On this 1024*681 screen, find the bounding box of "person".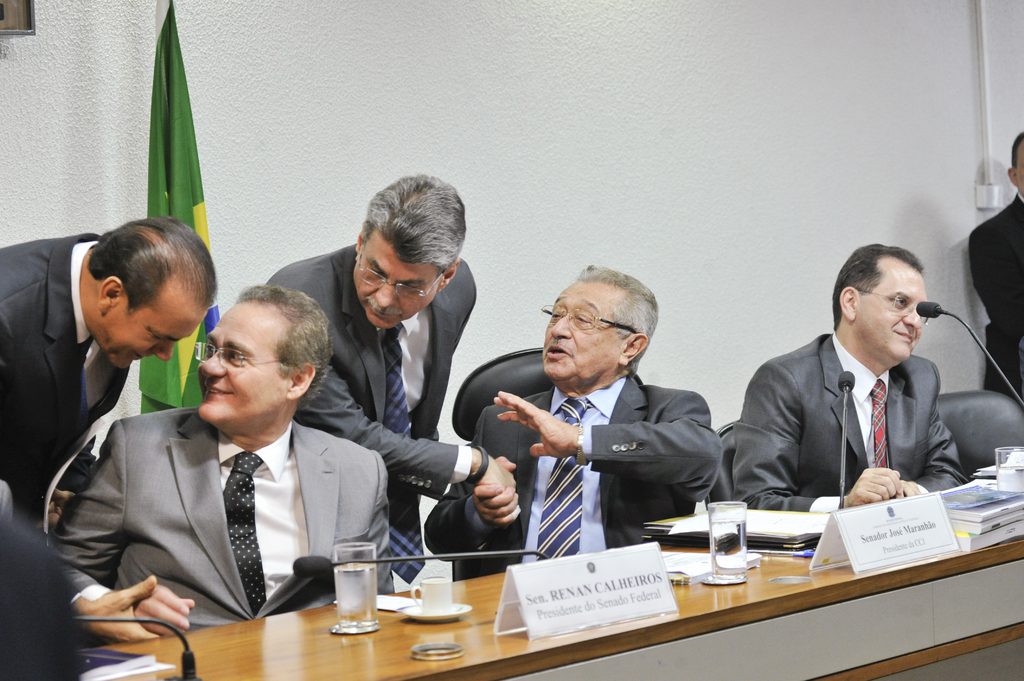
Bounding box: <bbox>262, 172, 525, 587</bbox>.
